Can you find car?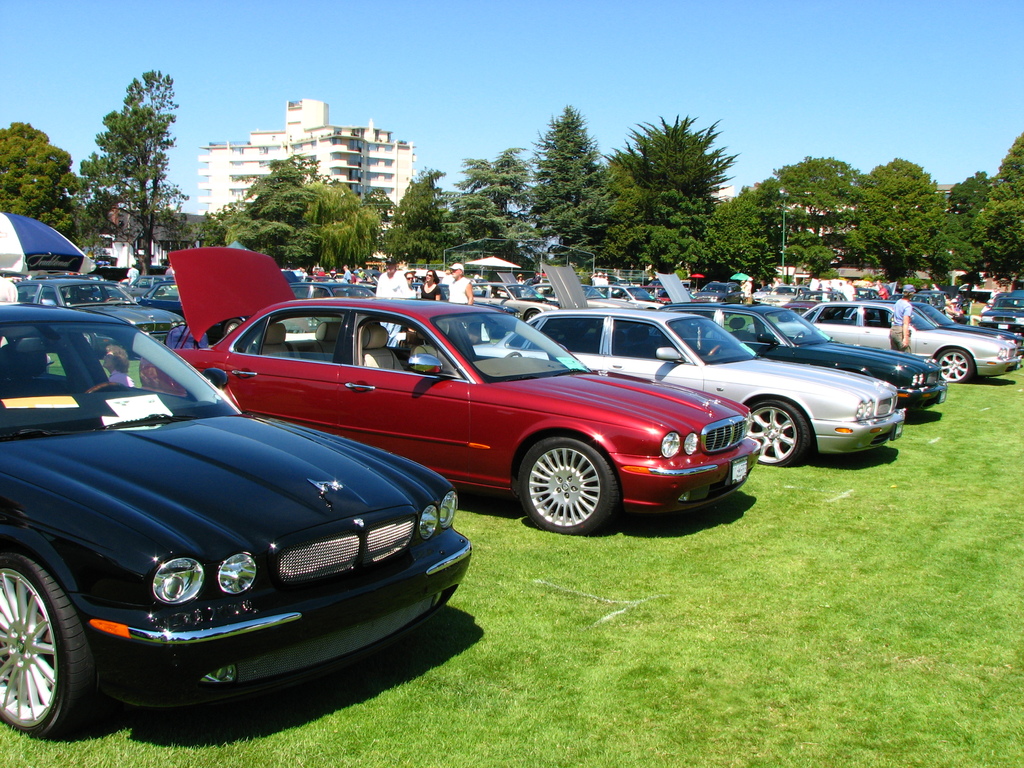
Yes, bounding box: x1=627, y1=295, x2=948, y2=417.
